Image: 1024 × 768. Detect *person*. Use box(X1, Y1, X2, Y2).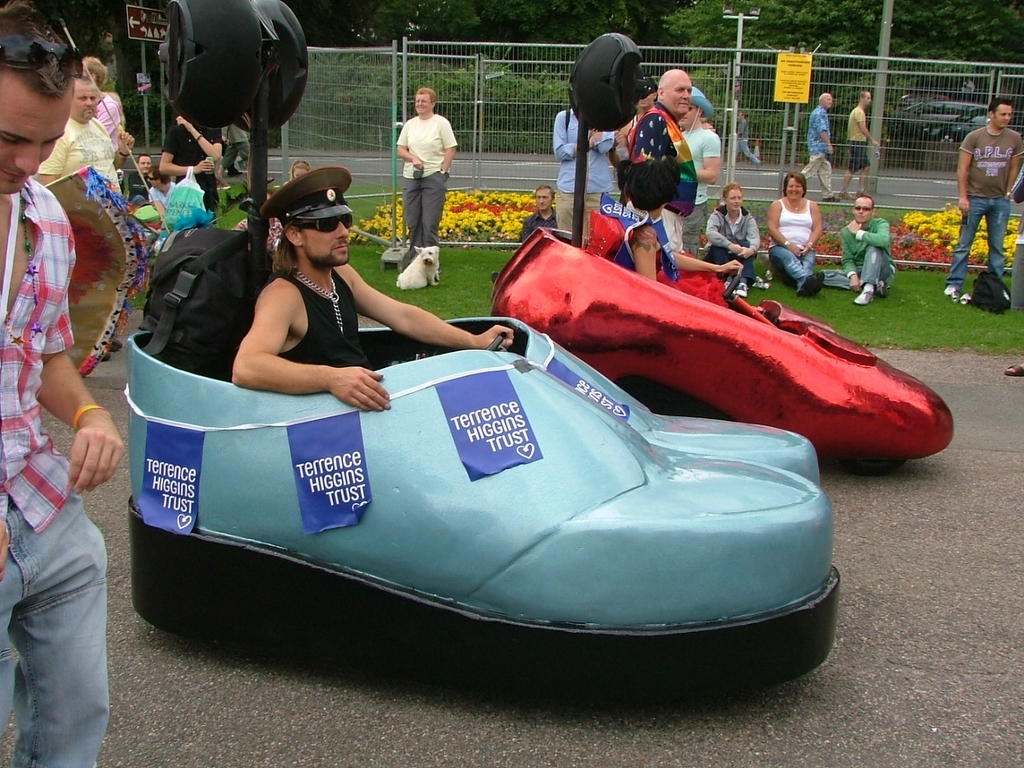
box(162, 118, 230, 226).
